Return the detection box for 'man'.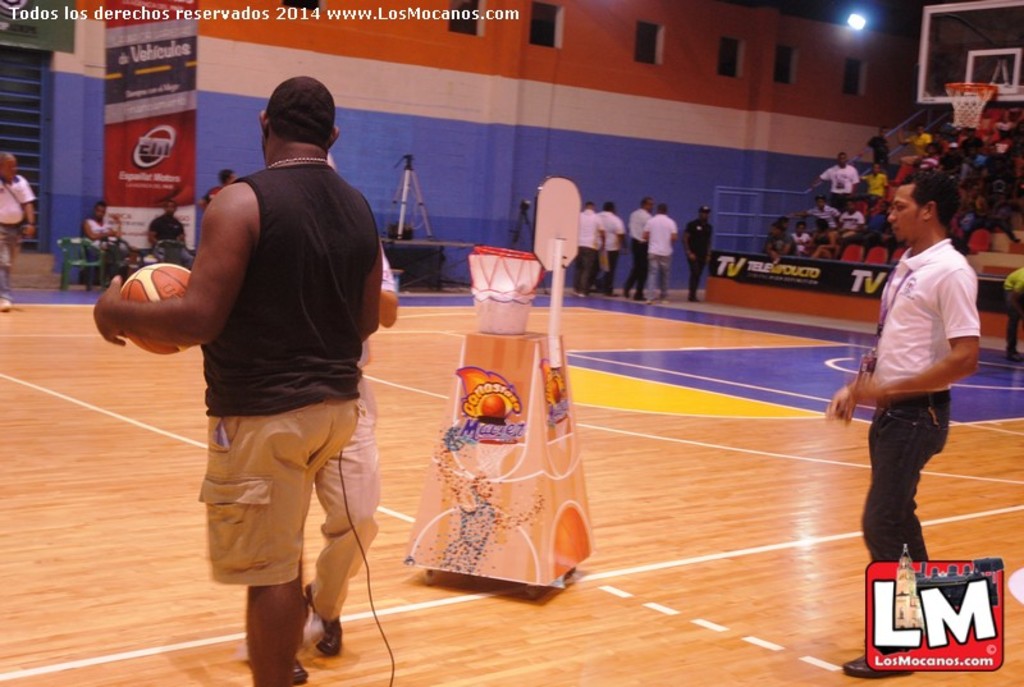
595, 200, 622, 257.
